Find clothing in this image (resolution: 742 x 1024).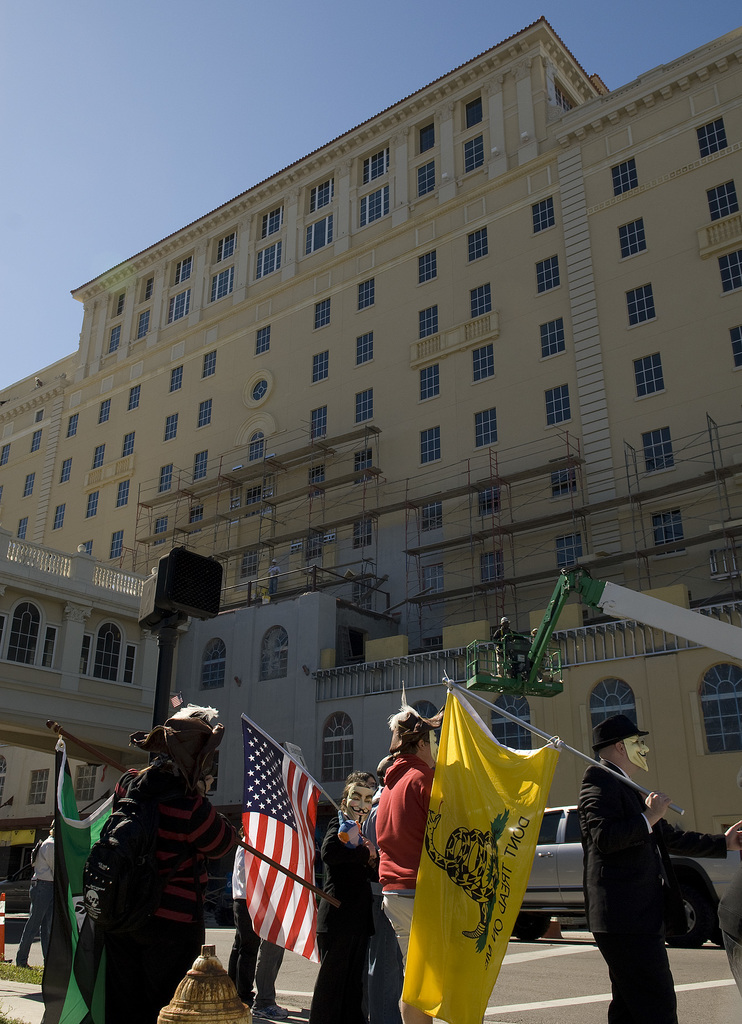
{"left": 66, "top": 767, "right": 225, "bottom": 1023}.
